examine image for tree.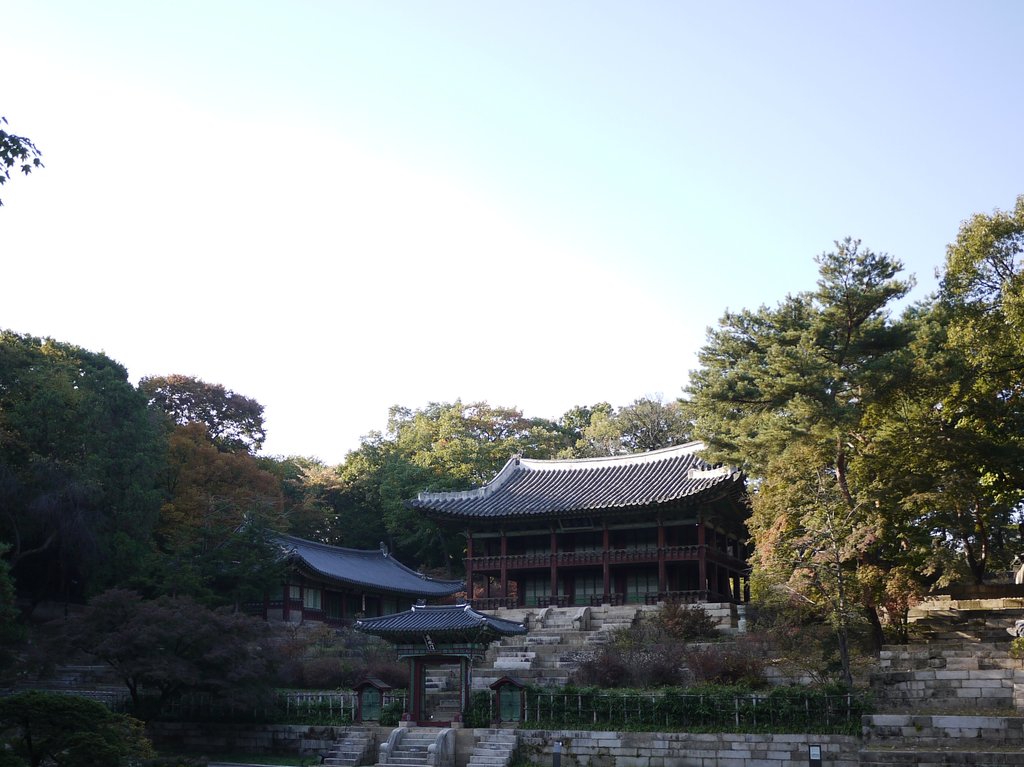
Examination result: <box>0,316,178,638</box>.
